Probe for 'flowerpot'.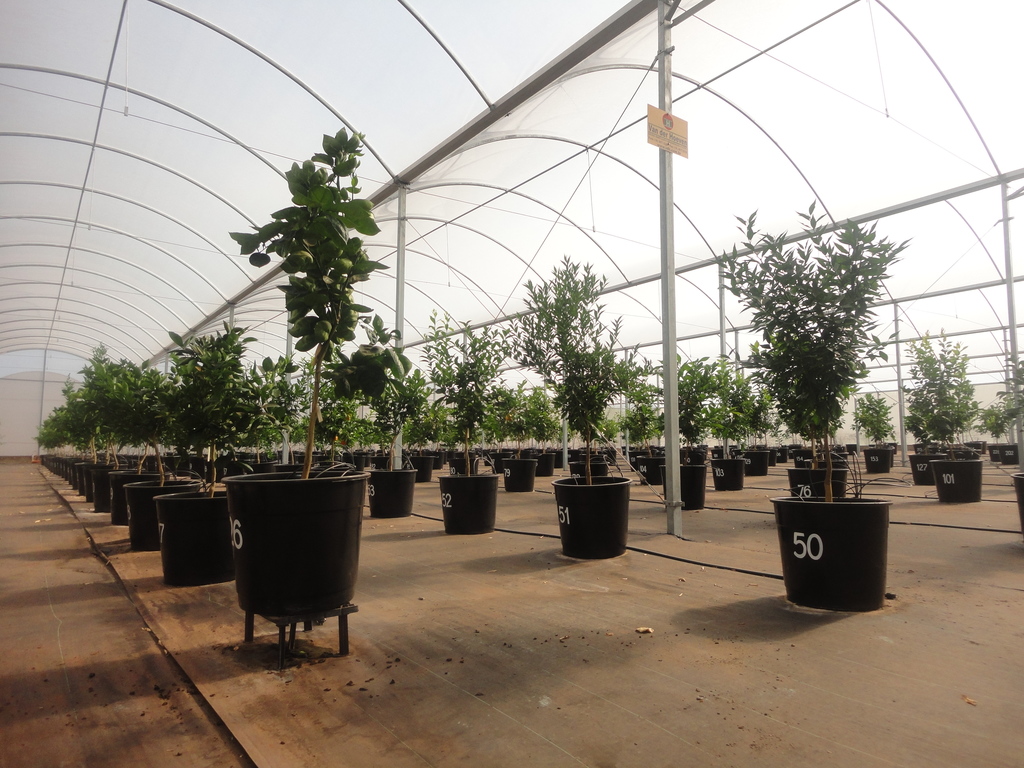
Probe result: pyautogui.locateOnScreen(154, 490, 236, 582).
